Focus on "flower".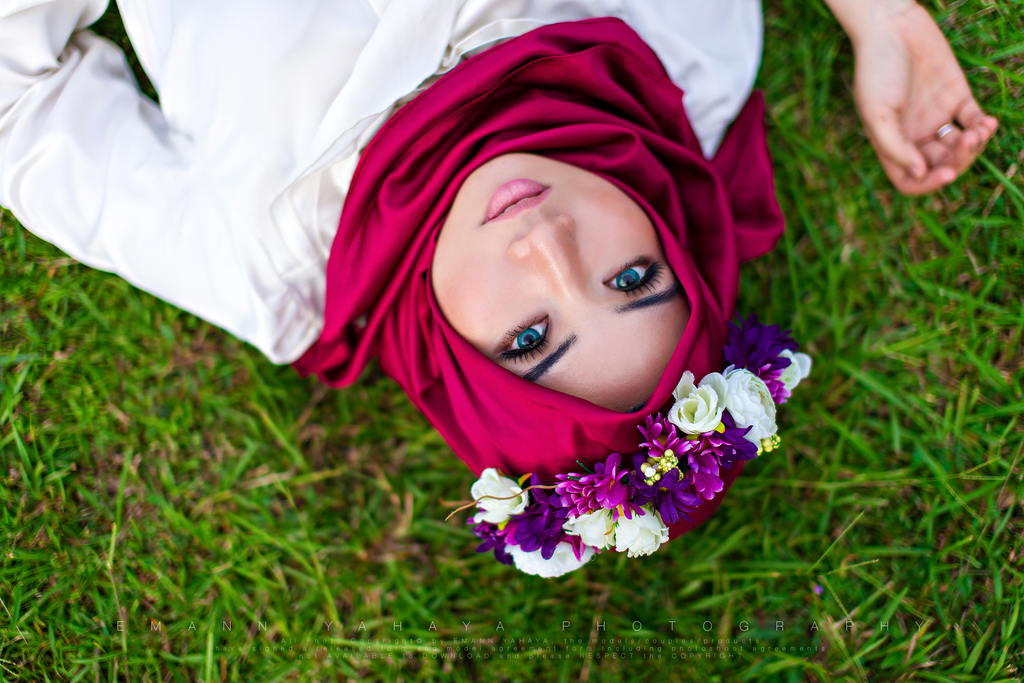
Focused at l=463, t=469, r=544, b=547.
